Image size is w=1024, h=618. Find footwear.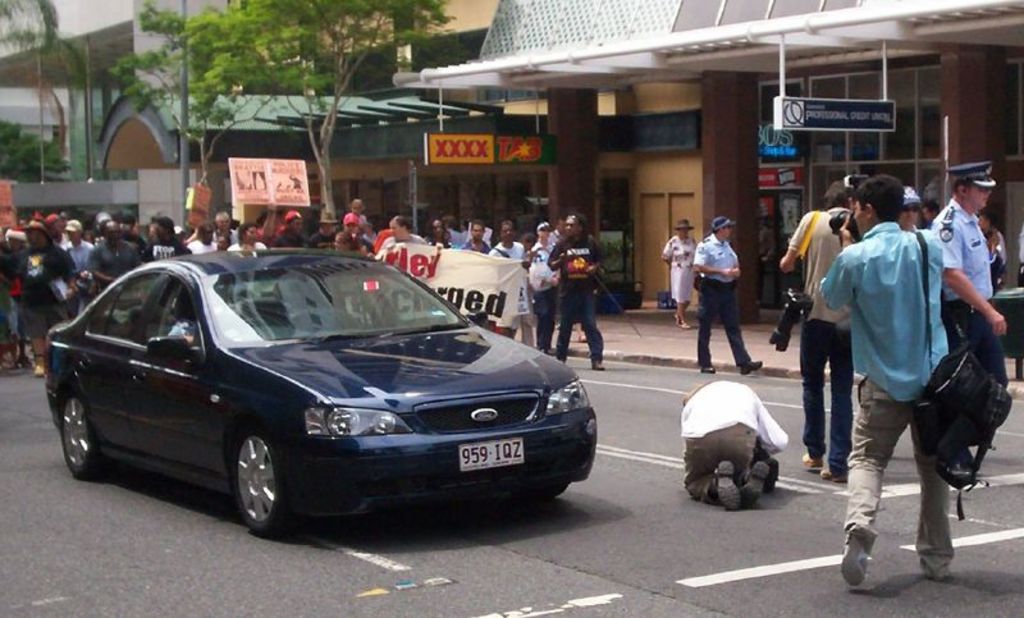
l=545, t=343, r=559, b=349.
